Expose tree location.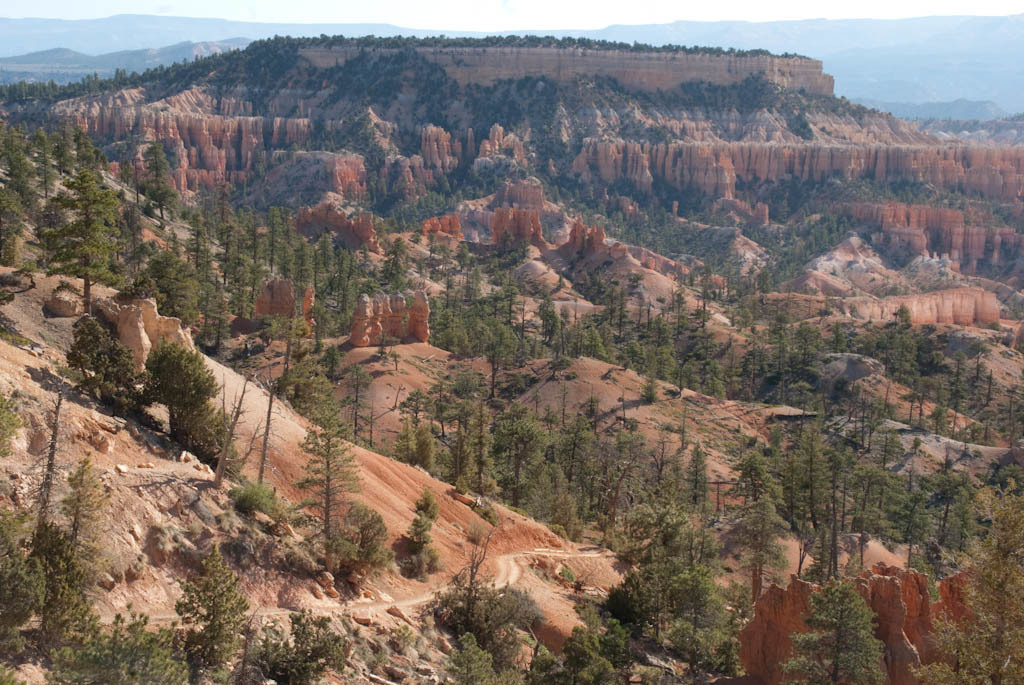
Exposed at region(676, 291, 681, 347).
